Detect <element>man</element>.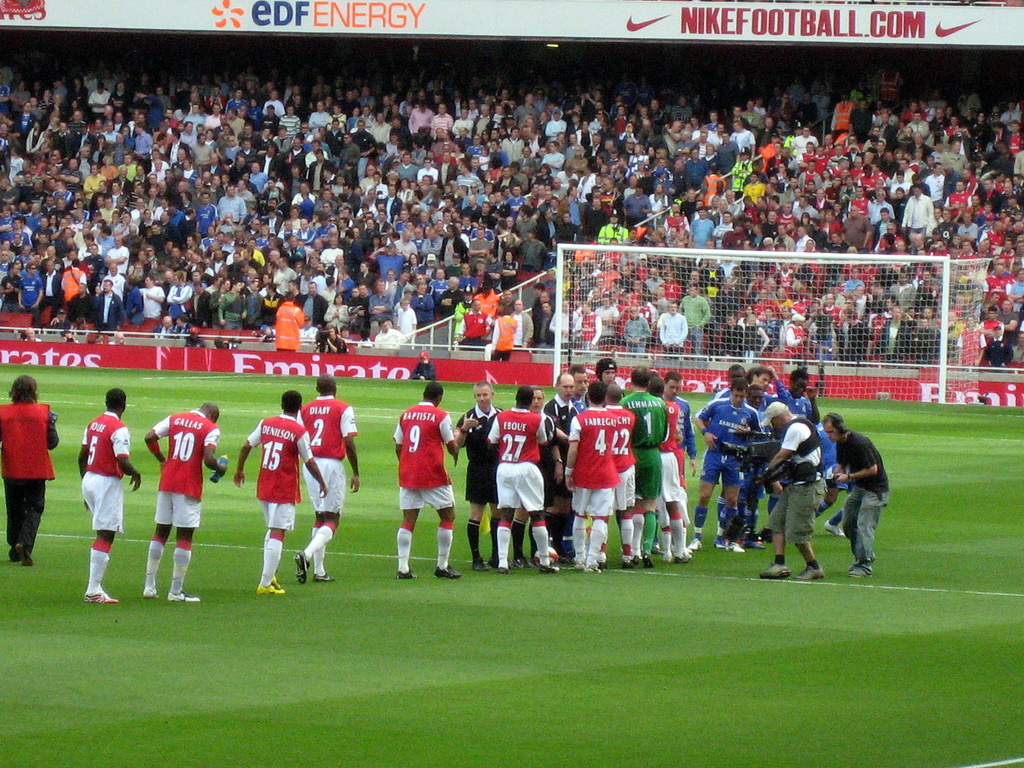
Detected at region(478, 383, 560, 573).
